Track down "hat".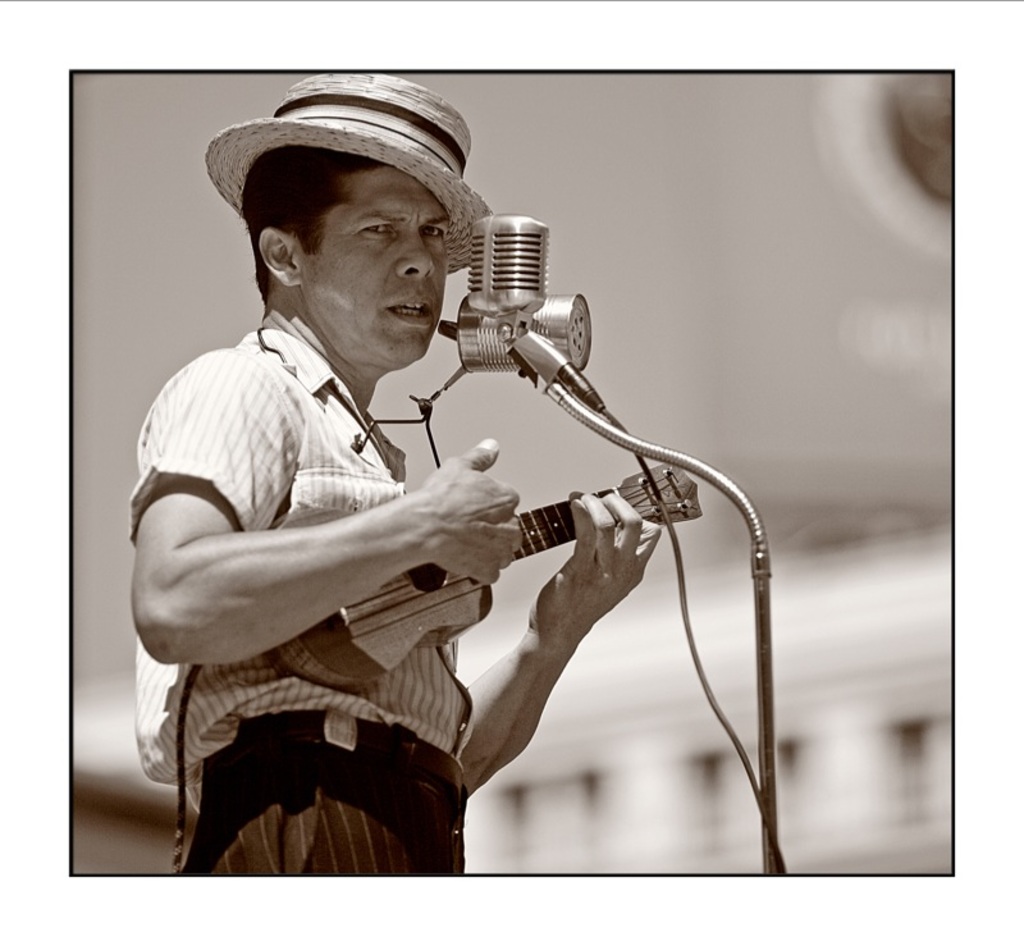
Tracked to (x1=206, y1=72, x2=490, y2=275).
